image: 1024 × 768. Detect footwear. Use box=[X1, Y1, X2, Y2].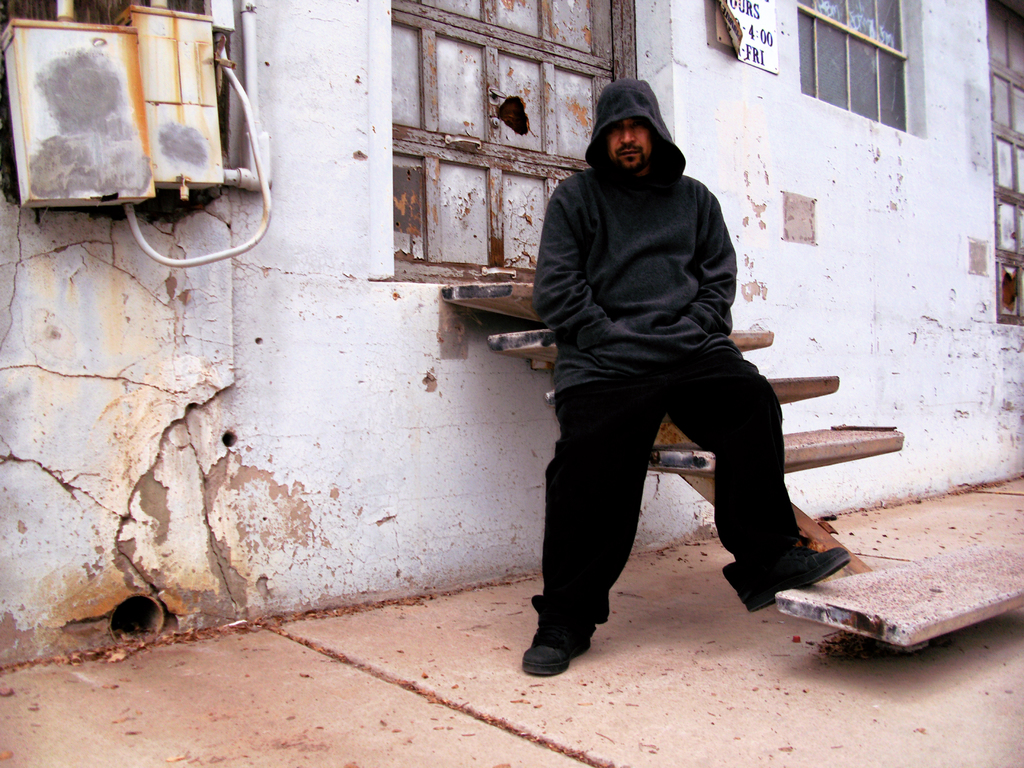
box=[732, 528, 858, 614].
